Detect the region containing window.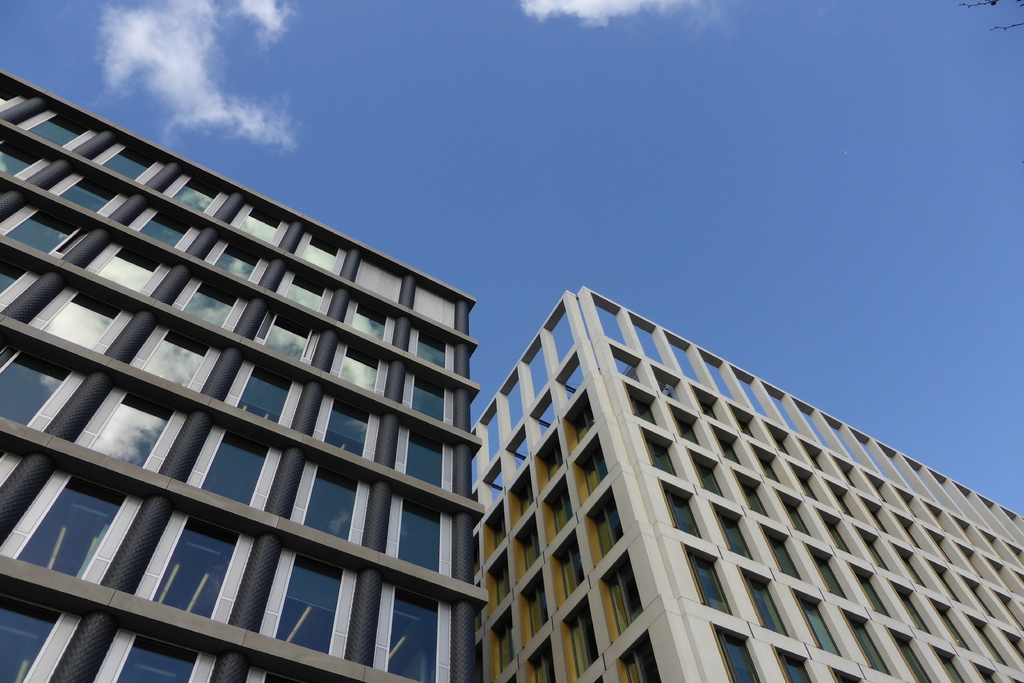
(left=234, top=366, right=292, bottom=423).
